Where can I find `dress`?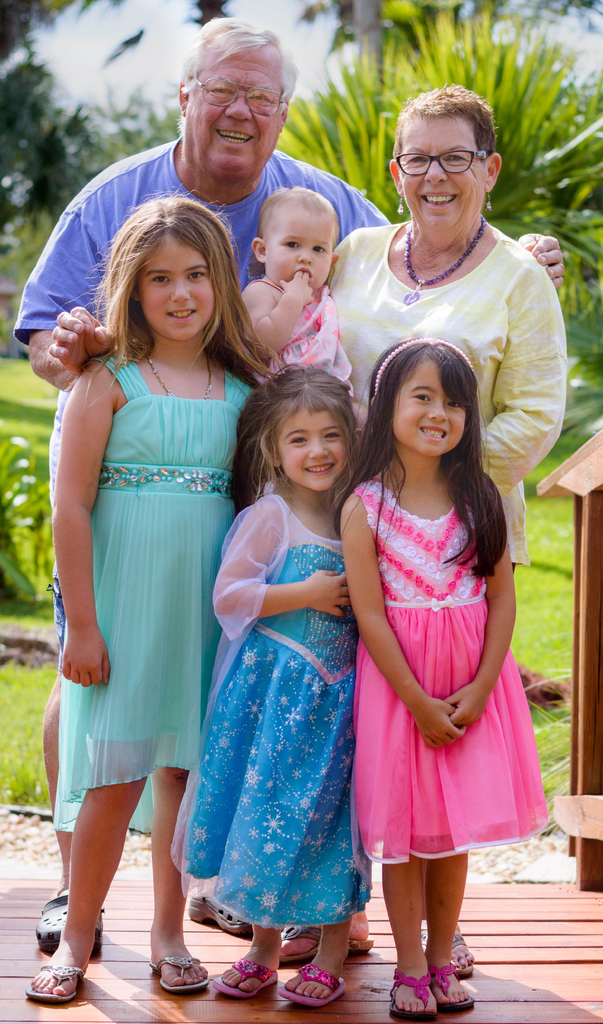
You can find it at 351/480/545/861.
